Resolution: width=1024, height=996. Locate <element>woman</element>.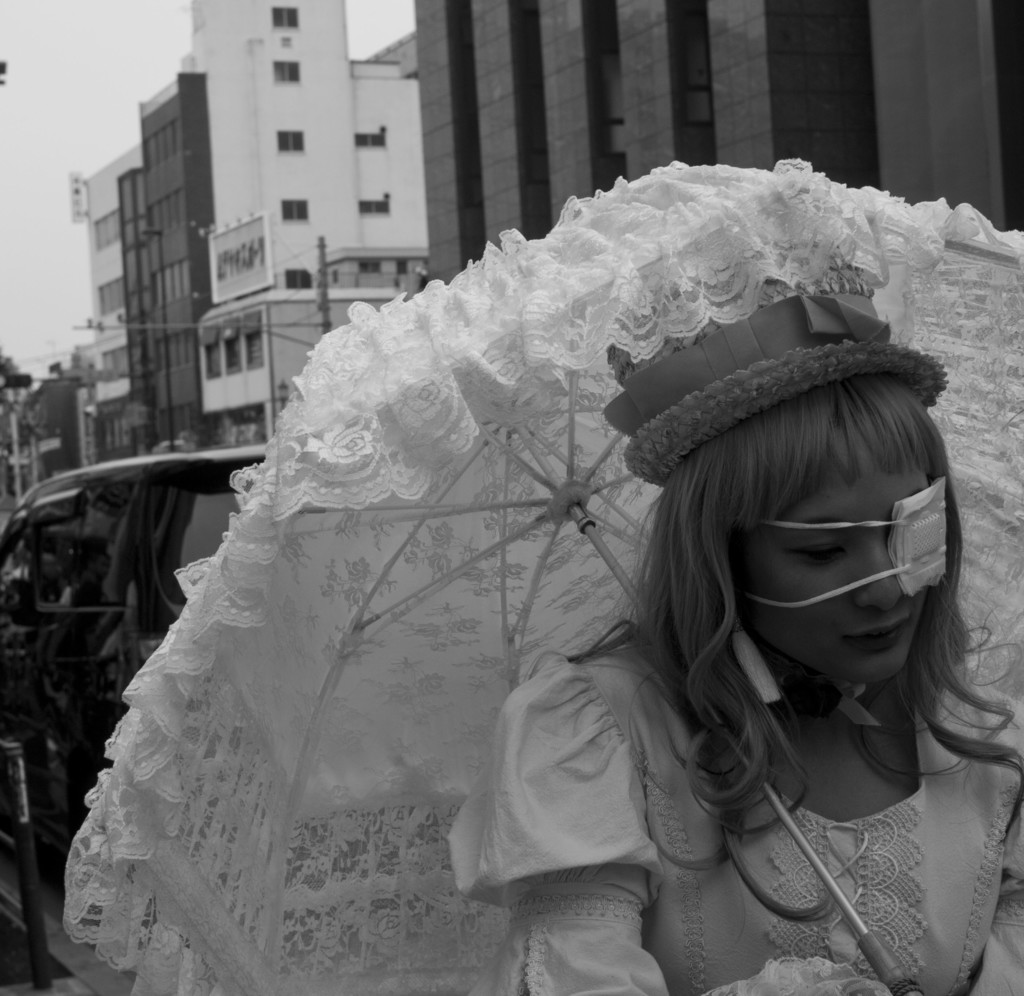
449:284:1023:995.
